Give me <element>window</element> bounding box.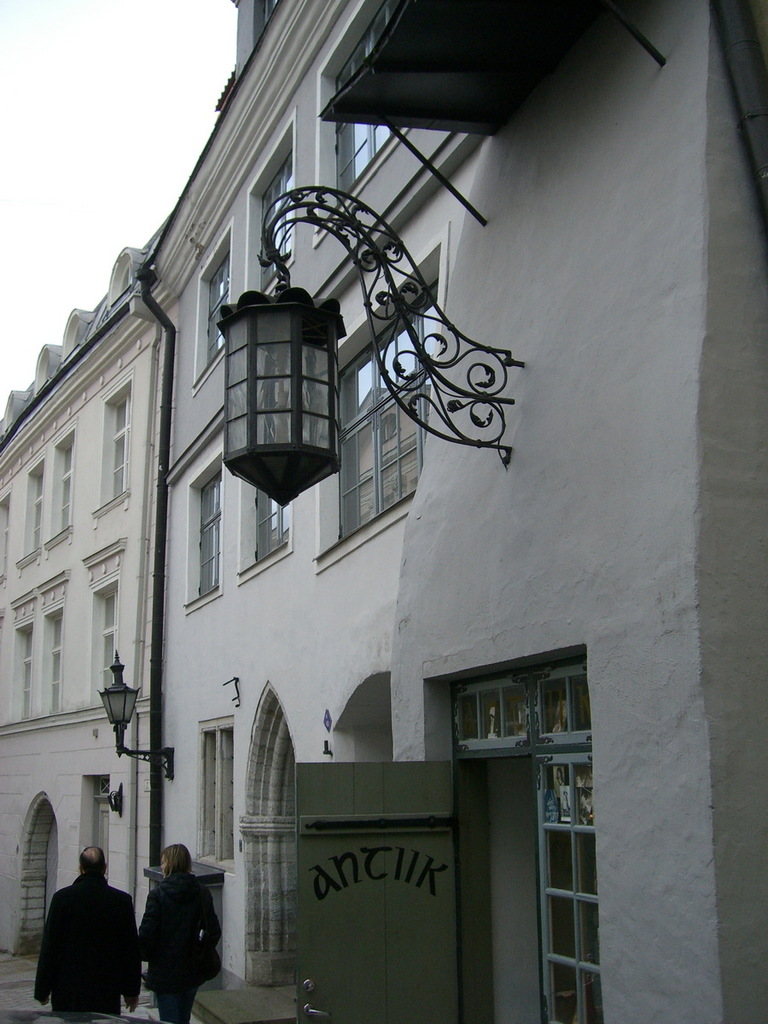
<bbox>205, 253, 231, 365</bbox>.
